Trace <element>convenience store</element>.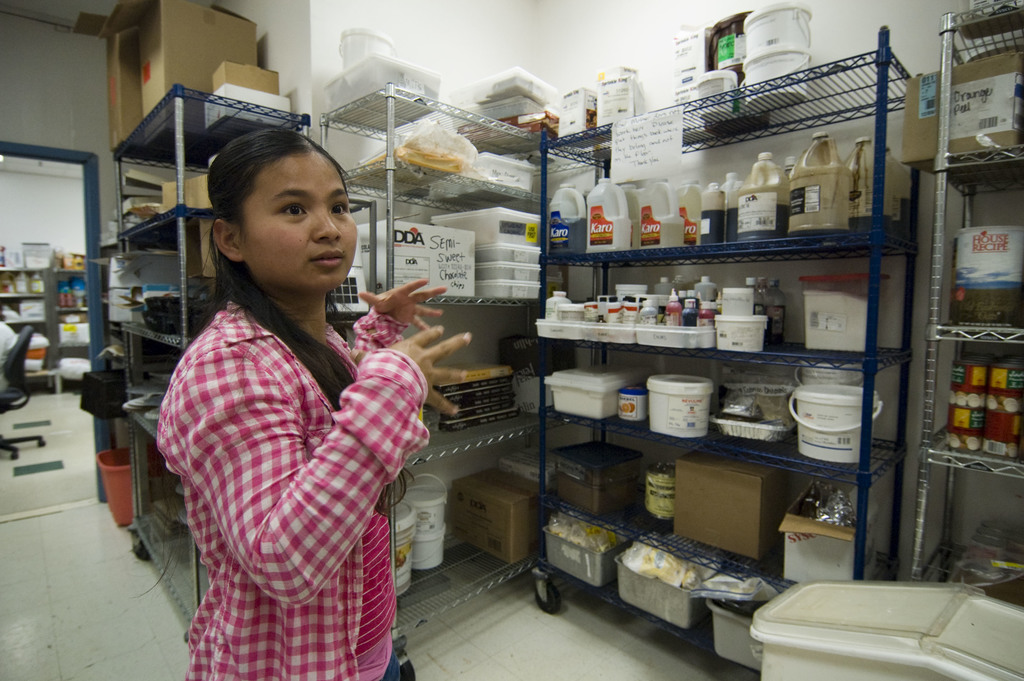
Traced to {"left": 104, "top": 23, "right": 1000, "bottom": 678}.
